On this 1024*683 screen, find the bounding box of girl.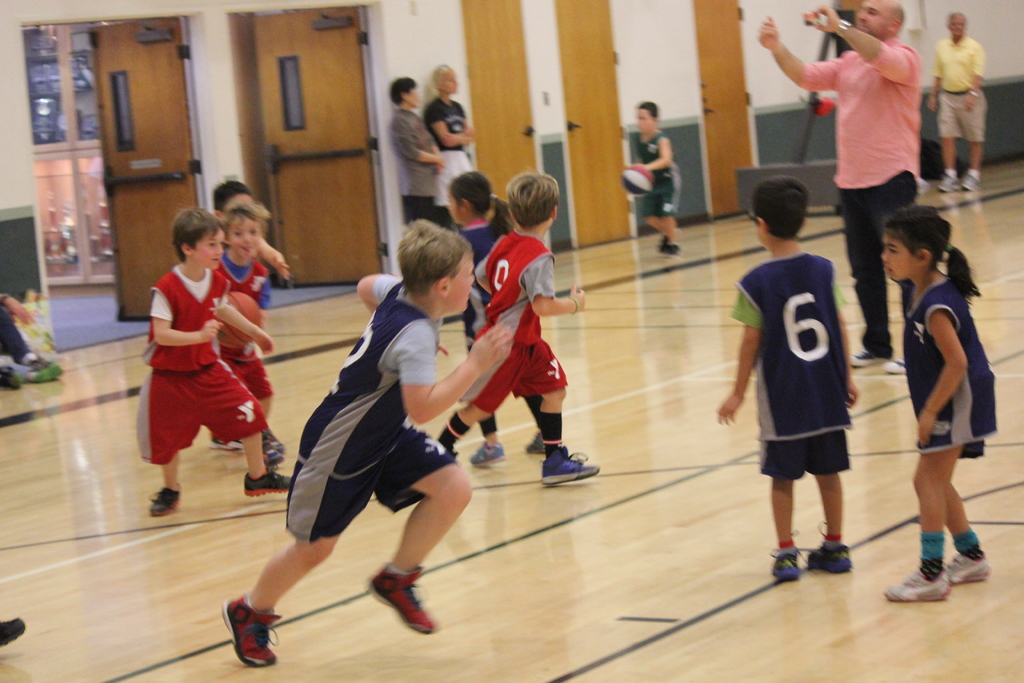
Bounding box: box=[445, 168, 547, 465].
